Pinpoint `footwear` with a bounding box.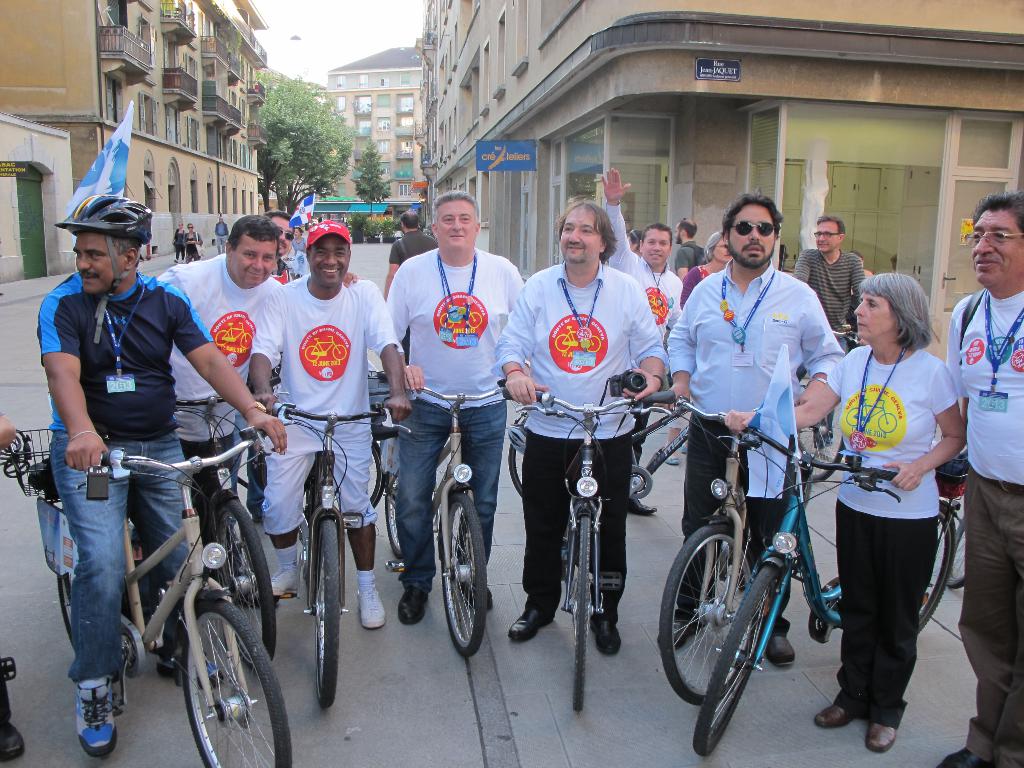
crop(812, 701, 856, 729).
